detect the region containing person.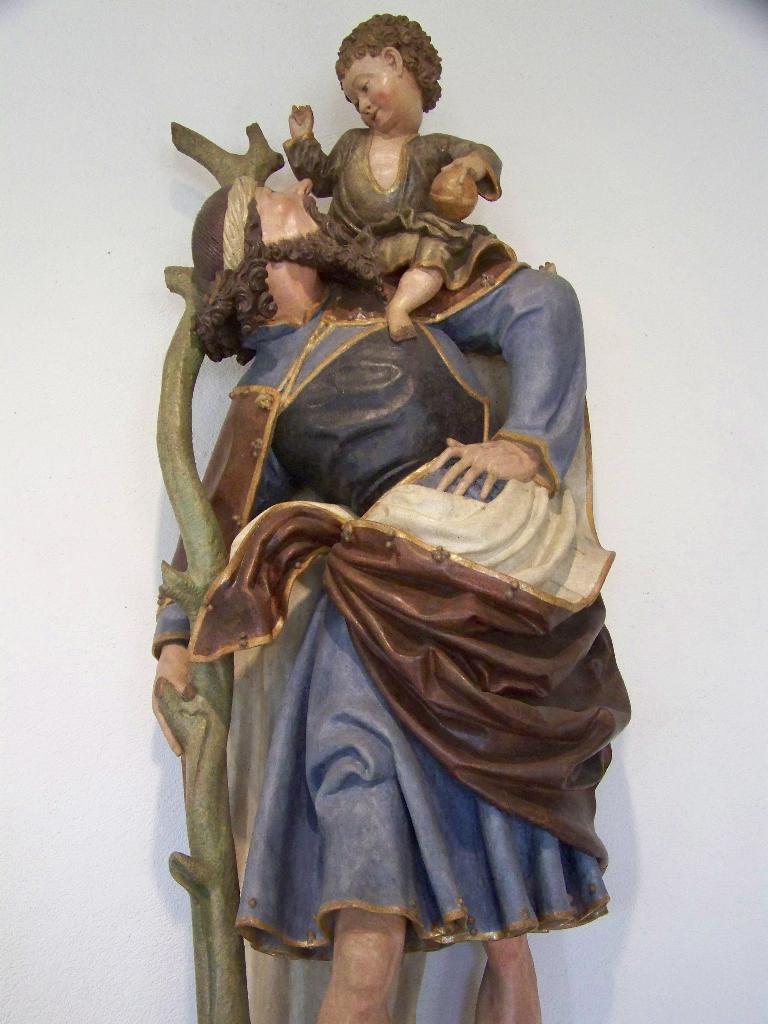
rect(163, 79, 655, 1023).
